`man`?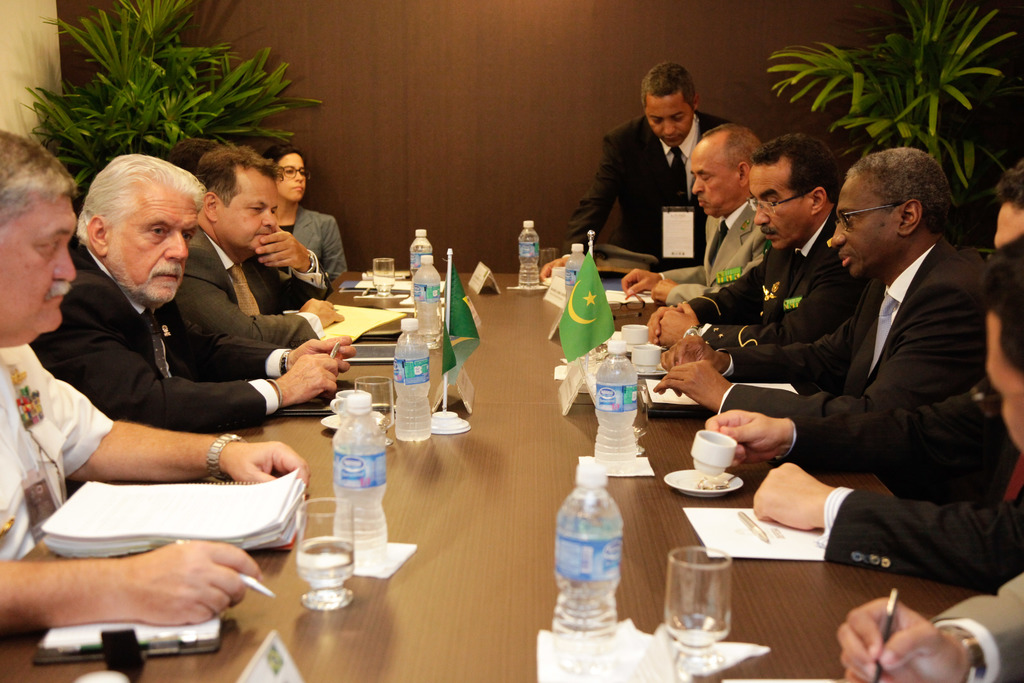
x1=28 y1=153 x2=360 y2=437
